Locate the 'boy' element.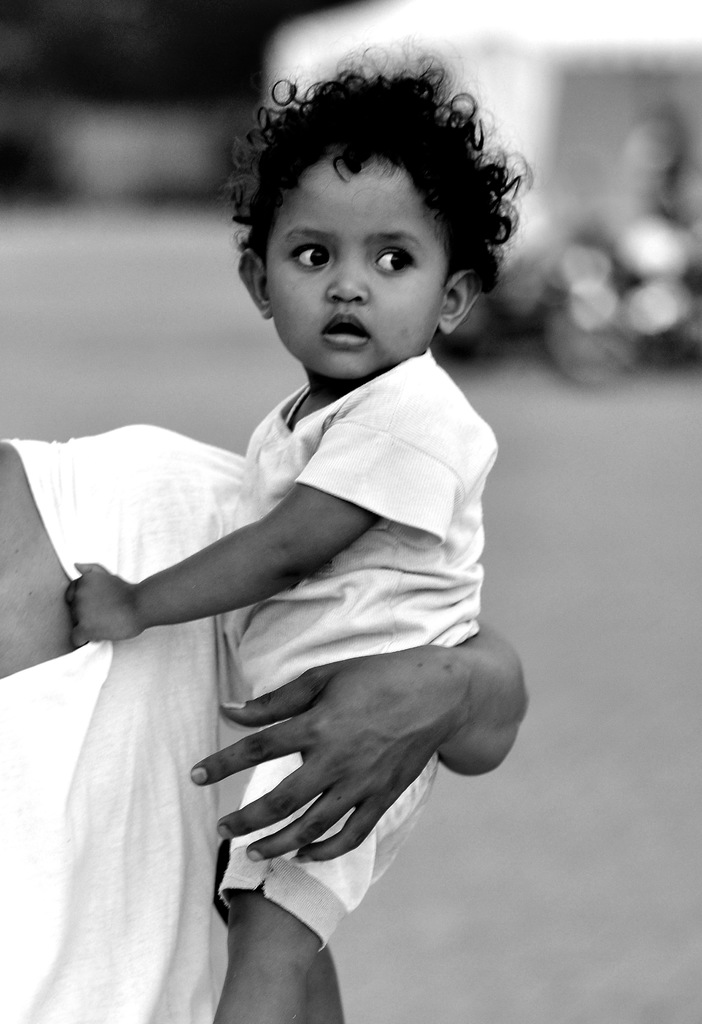
Element bbox: select_region(60, 39, 525, 972).
